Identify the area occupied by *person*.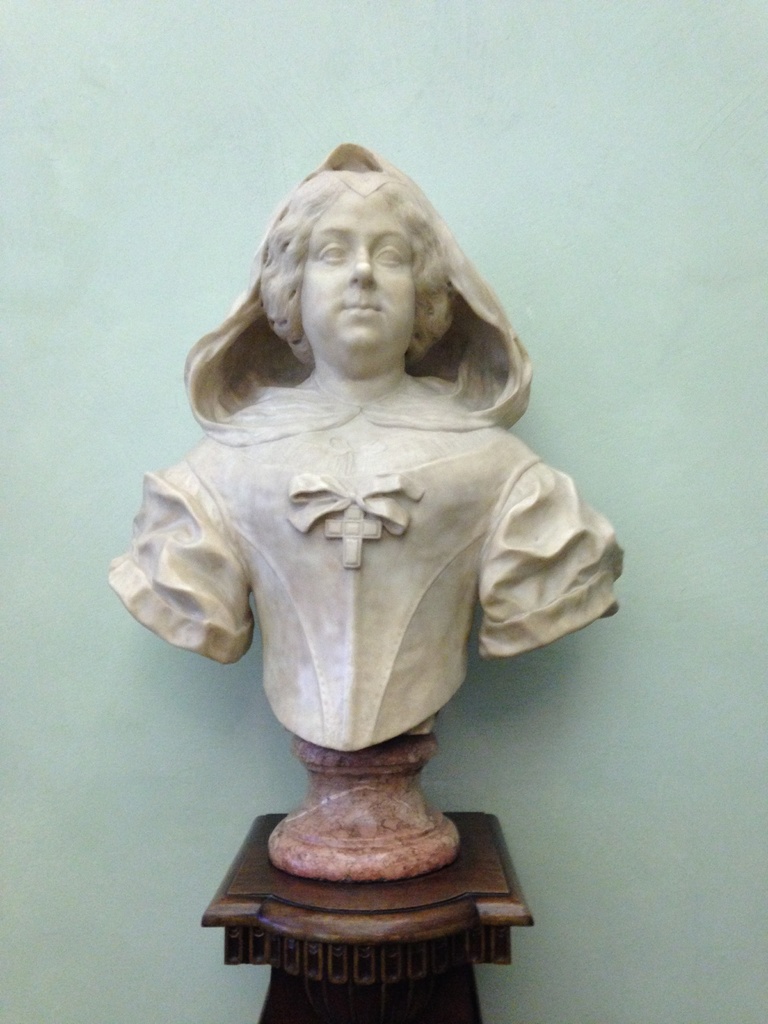
Area: {"x1": 112, "y1": 164, "x2": 617, "y2": 751}.
